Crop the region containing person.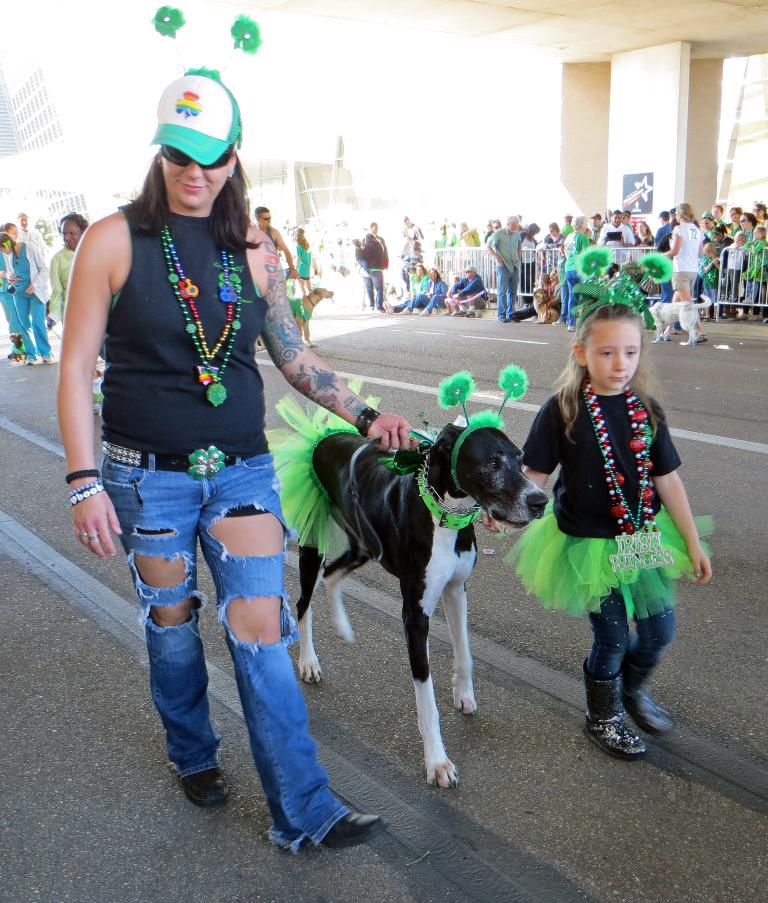
Crop region: locate(250, 198, 297, 292).
